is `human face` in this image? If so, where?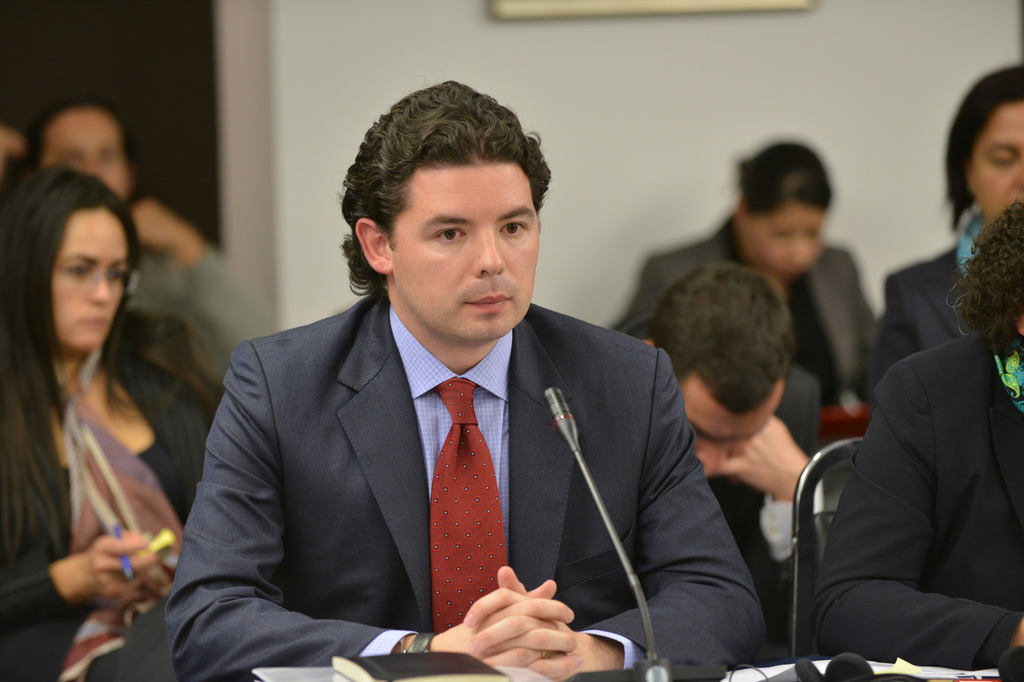
Yes, at bbox=[968, 110, 1023, 217].
